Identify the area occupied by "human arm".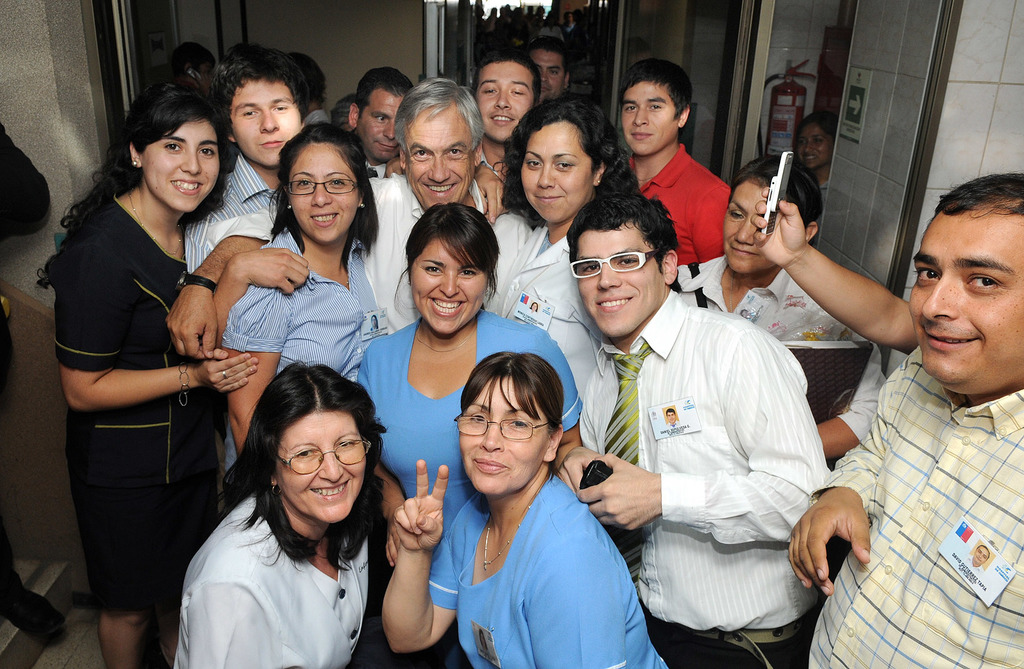
Area: (364, 345, 412, 566).
